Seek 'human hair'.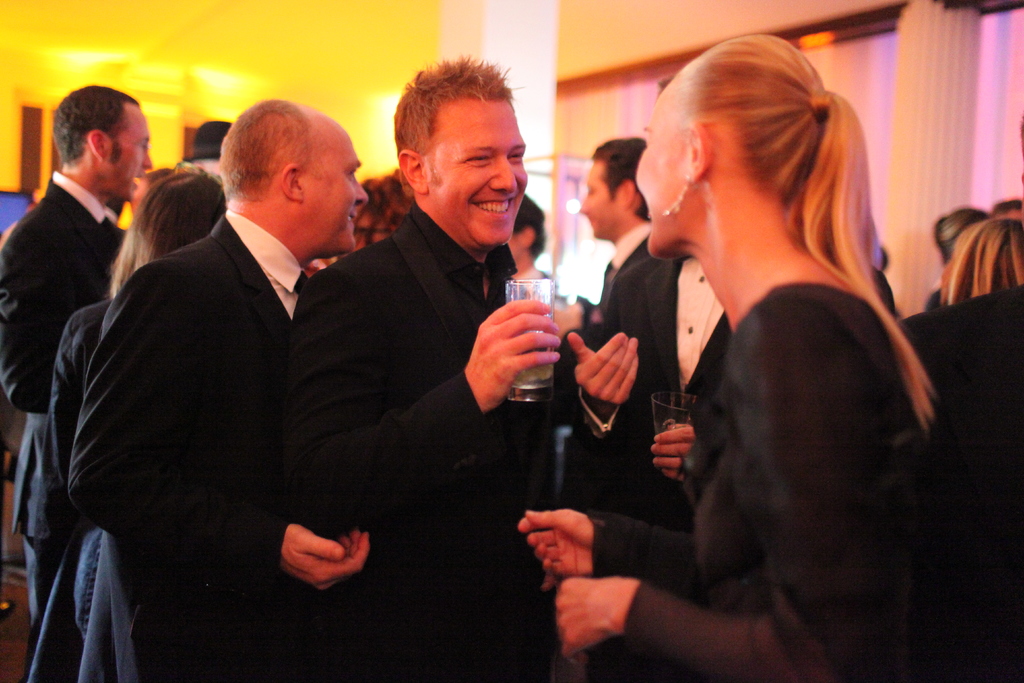
x1=108, y1=162, x2=225, y2=303.
